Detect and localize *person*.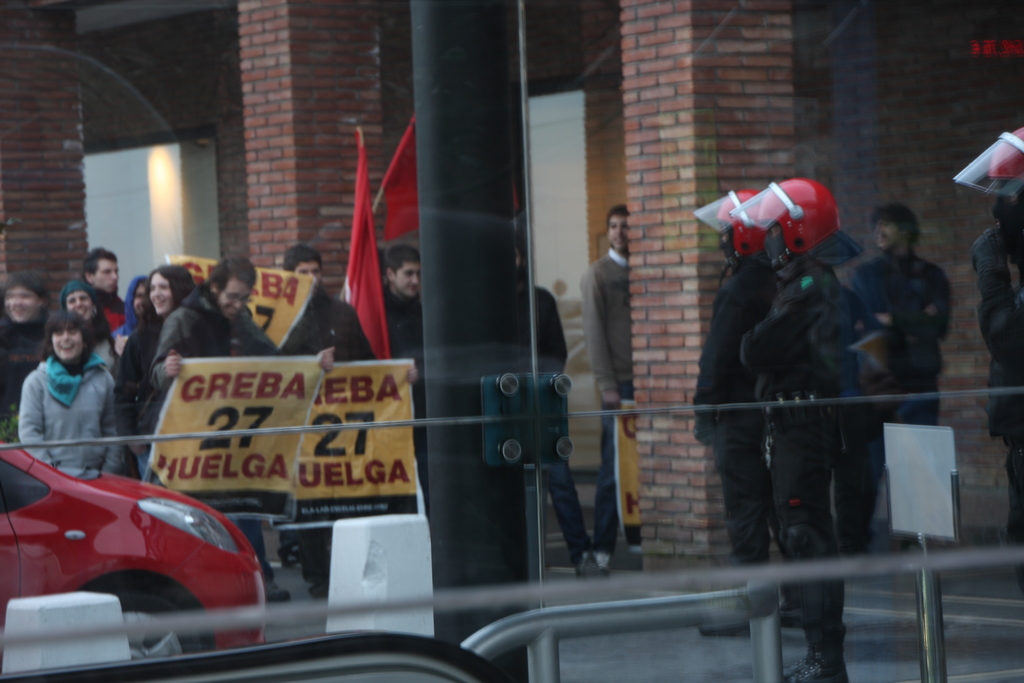
Localized at (696,196,776,569).
